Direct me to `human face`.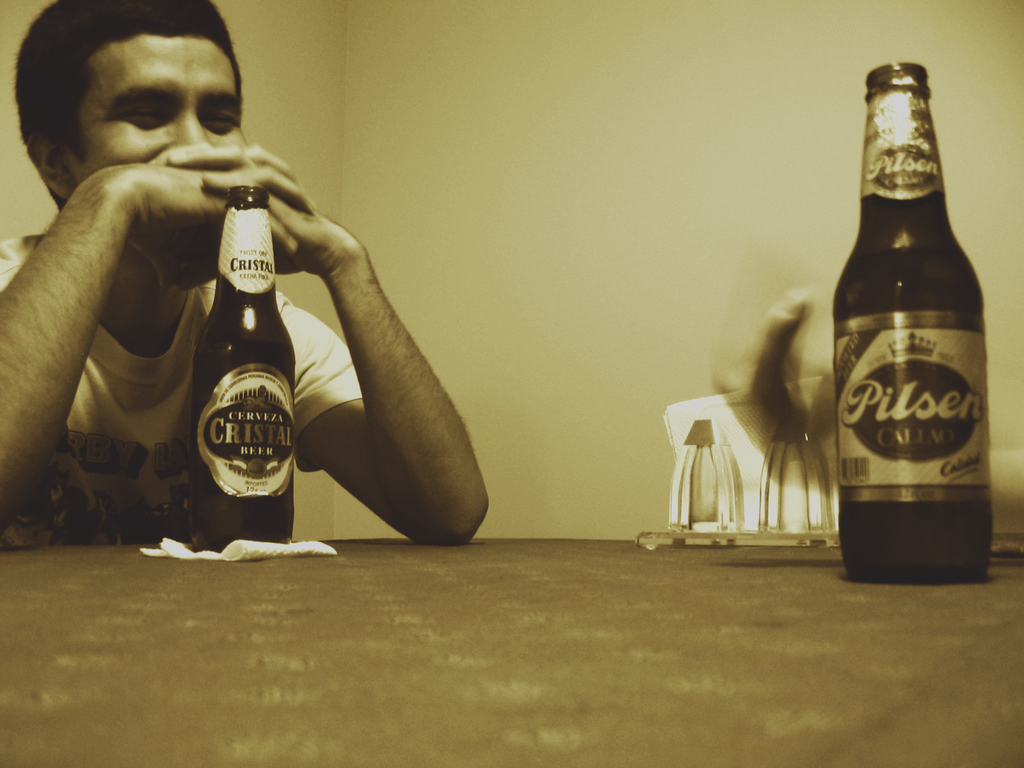
Direction: locate(63, 32, 247, 186).
